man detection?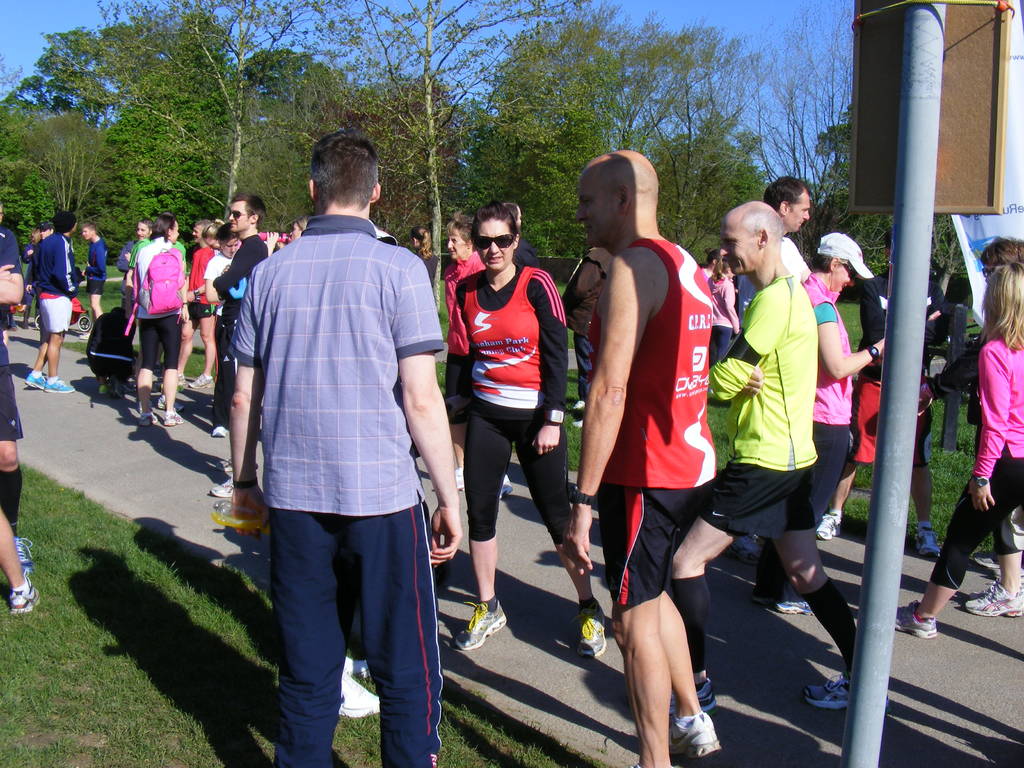
l=739, t=177, r=812, b=335
